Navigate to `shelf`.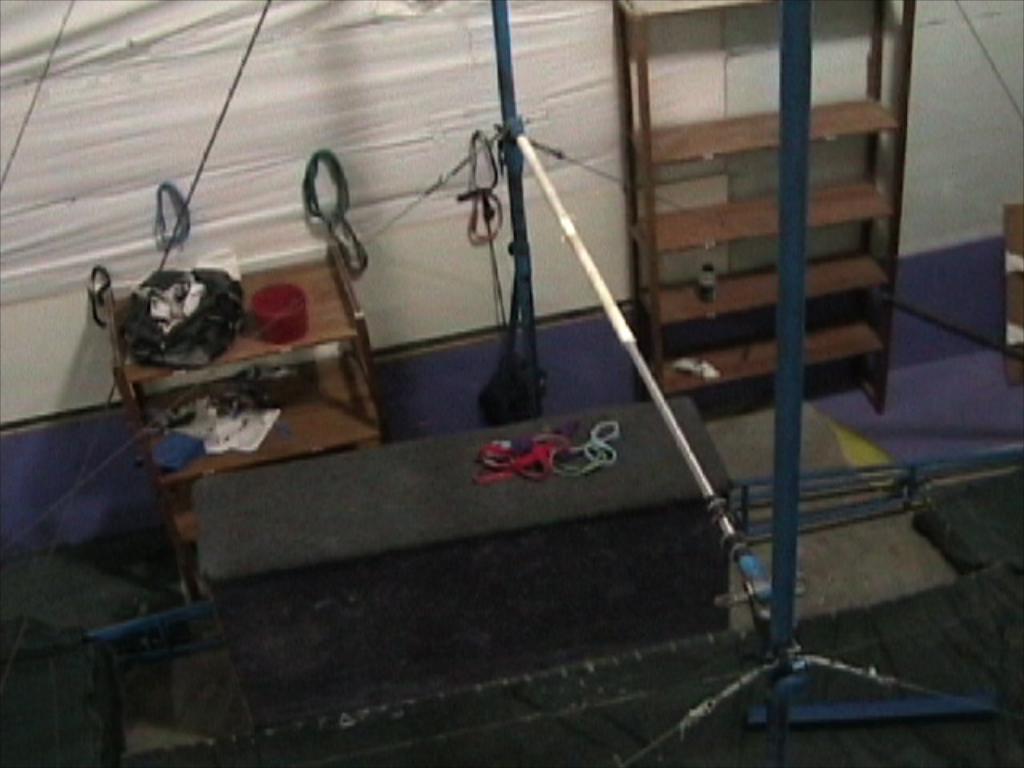
Navigation target: crop(622, 114, 909, 197).
